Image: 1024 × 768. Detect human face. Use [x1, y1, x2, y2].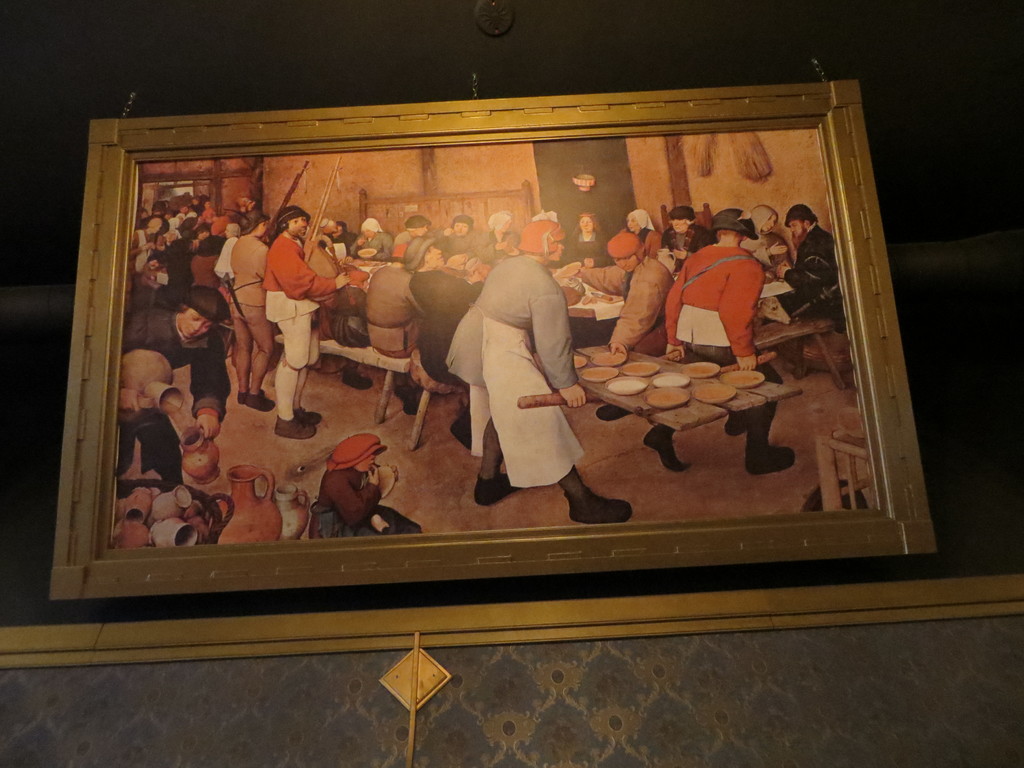
[762, 213, 778, 232].
